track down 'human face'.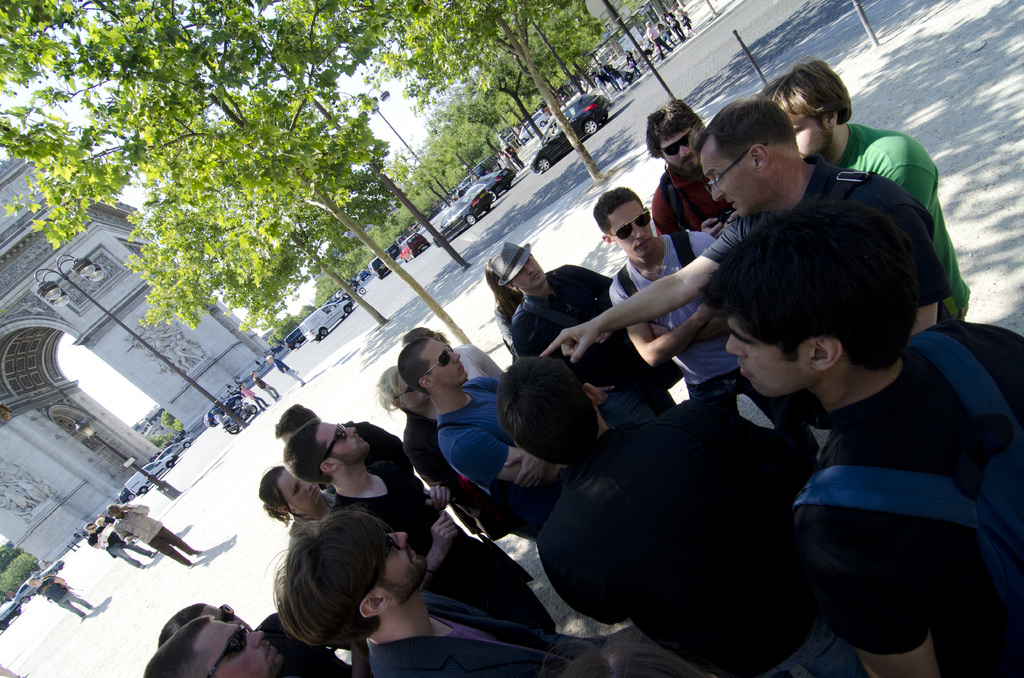
Tracked to Rect(703, 145, 750, 218).
